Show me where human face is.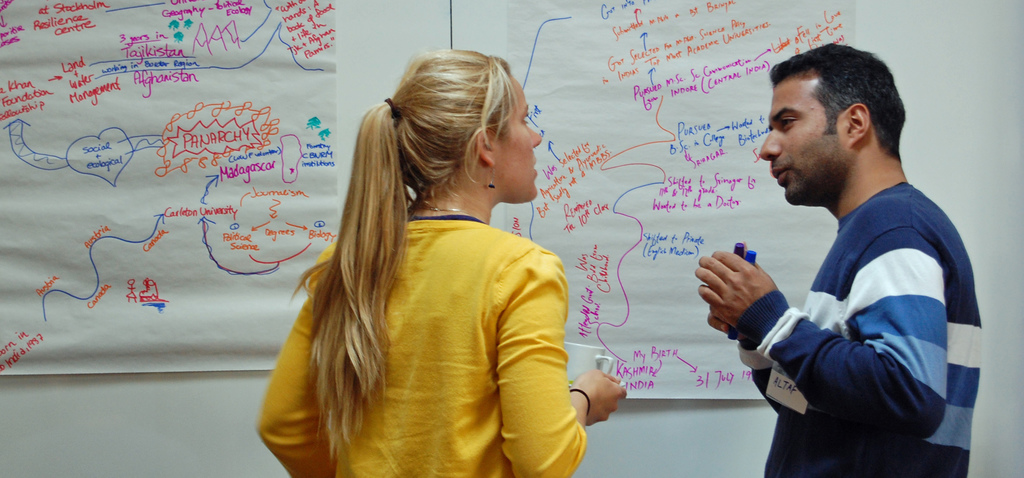
human face is at (left=757, top=81, right=847, bottom=205).
